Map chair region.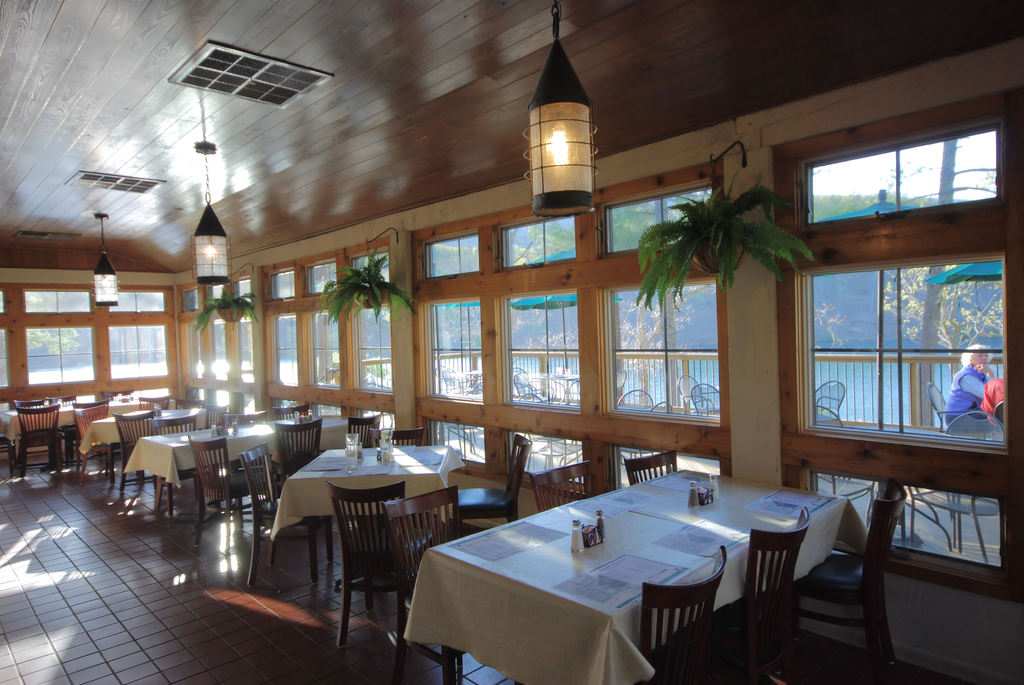
Mapped to locate(725, 500, 810, 684).
